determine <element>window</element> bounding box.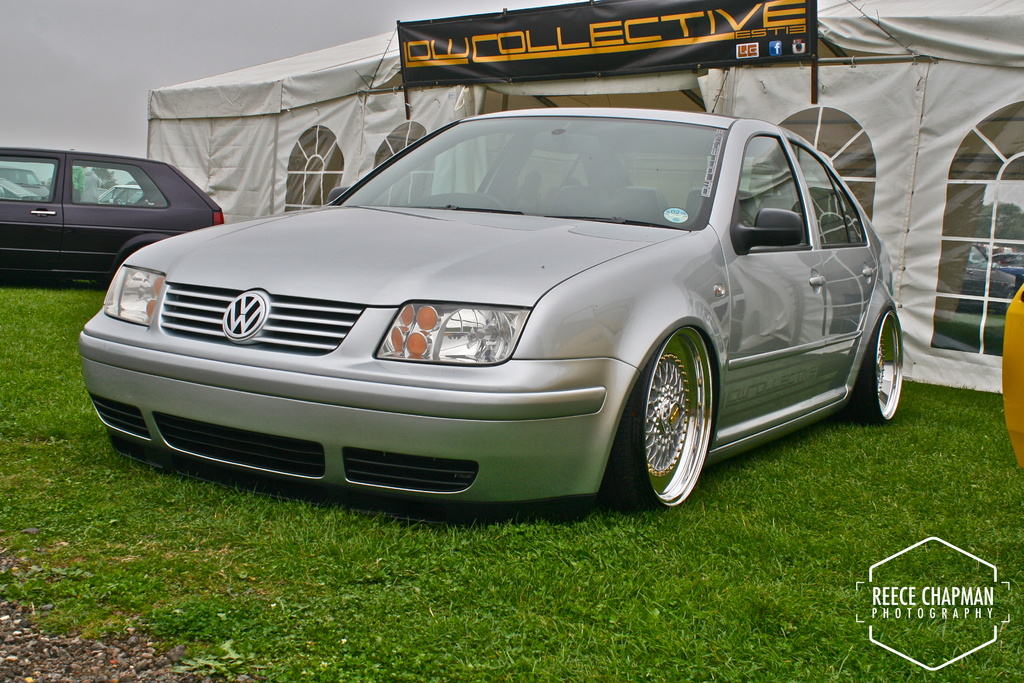
Determined: [x1=934, y1=103, x2=1023, y2=361].
